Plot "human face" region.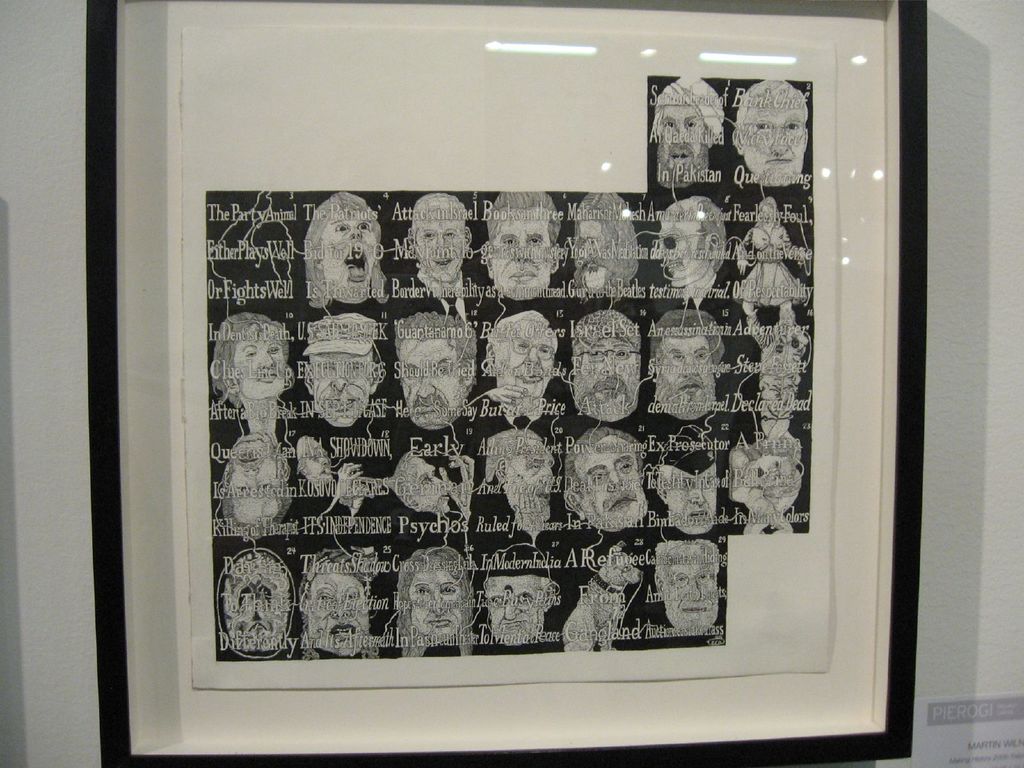
Plotted at detection(488, 578, 541, 628).
